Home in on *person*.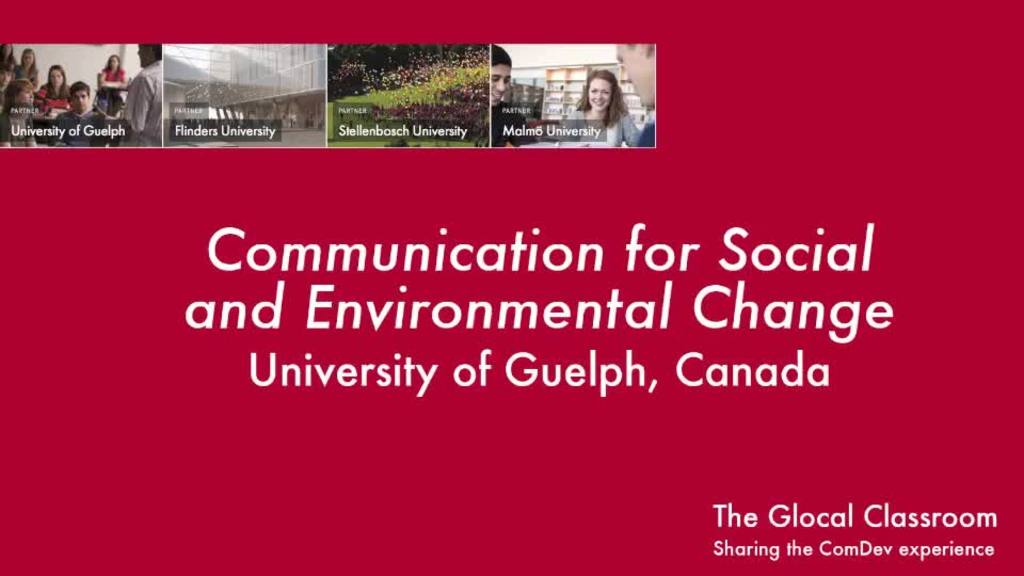
Homed in at (x1=1, y1=78, x2=38, y2=148).
